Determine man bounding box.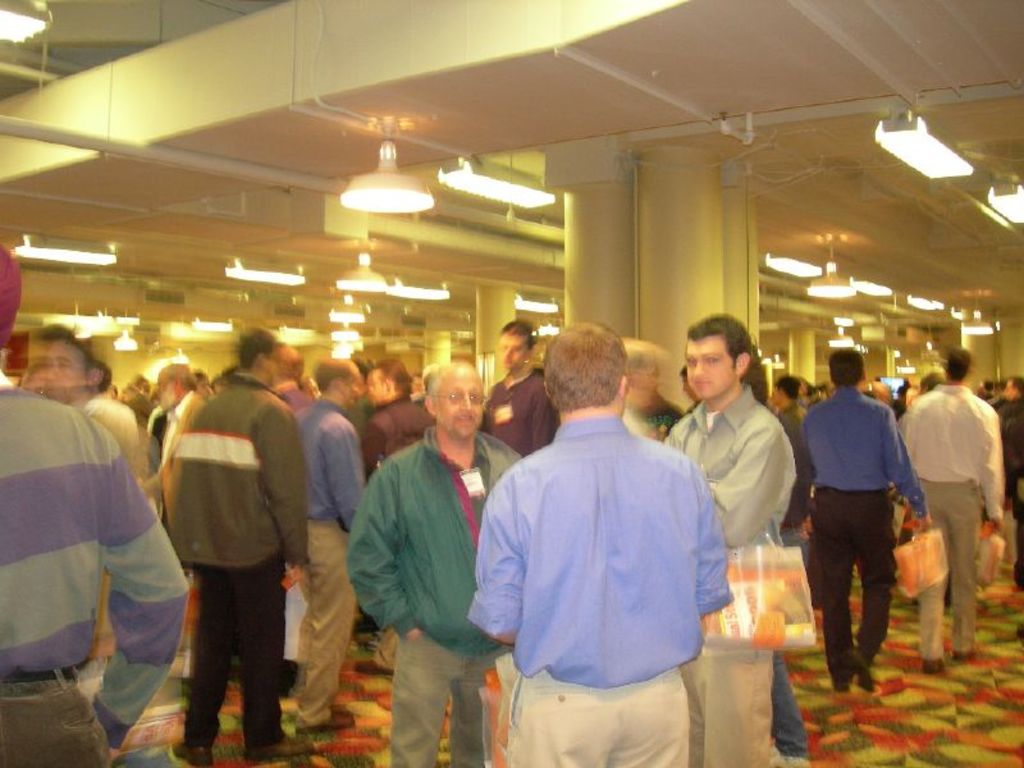
Determined: (800,346,924,694).
